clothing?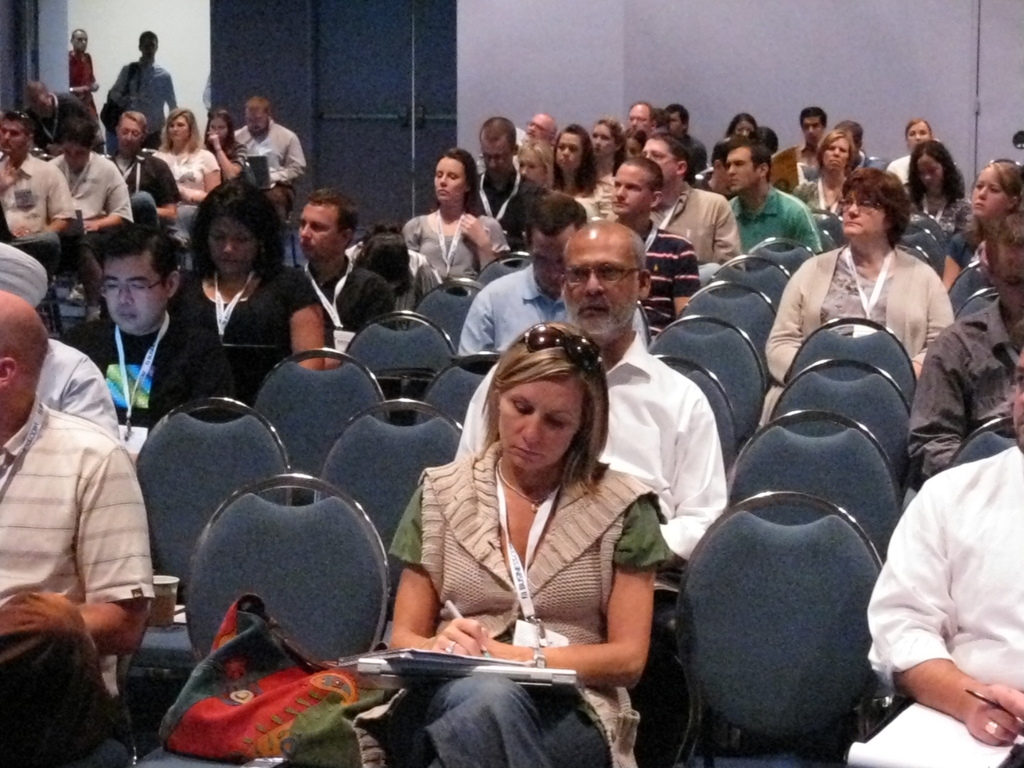
(x1=456, y1=260, x2=639, y2=356)
